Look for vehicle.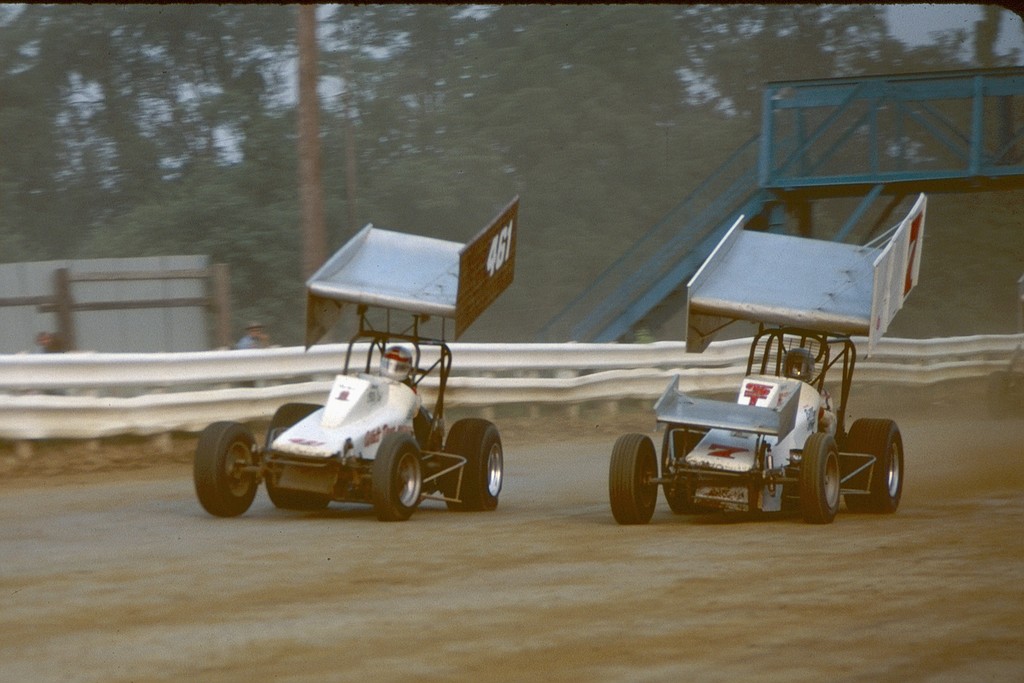
Found: bbox(196, 188, 515, 521).
